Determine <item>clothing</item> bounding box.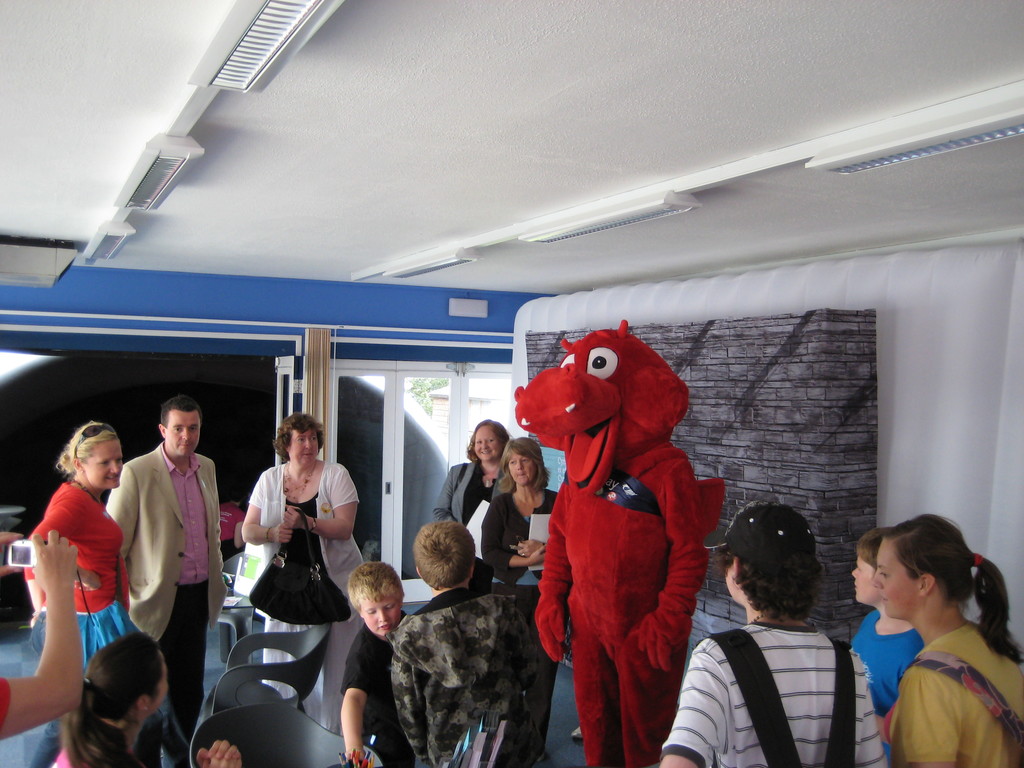
Determined: x1=477, y1=488, x2=571, y2=753.
